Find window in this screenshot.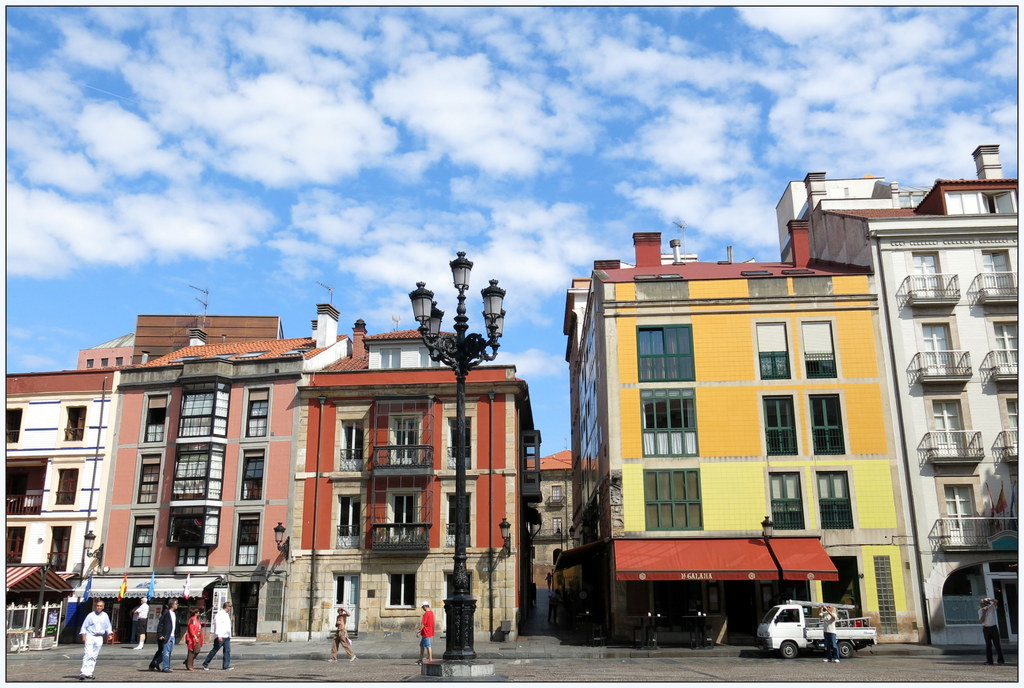
The bounding box for window is (238,391,267,438).
